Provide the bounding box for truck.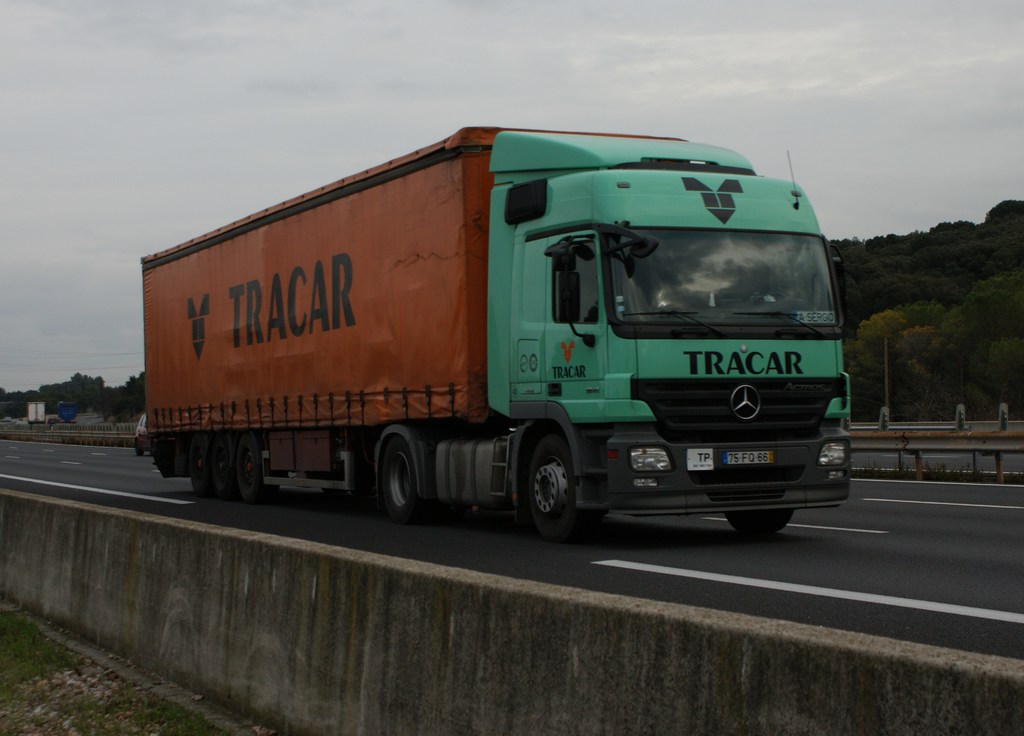
{"x1": 116, "y1": 131, "x2": 863, "y2": 543}.
